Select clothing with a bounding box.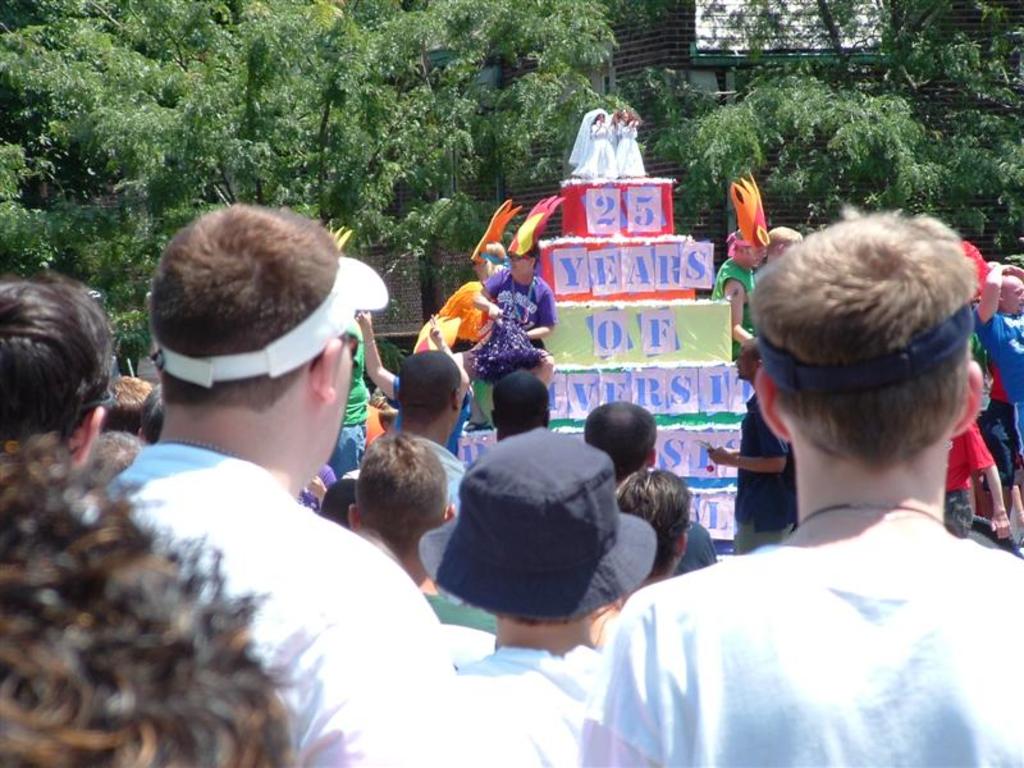
locate(412, 430, 468, 512).
